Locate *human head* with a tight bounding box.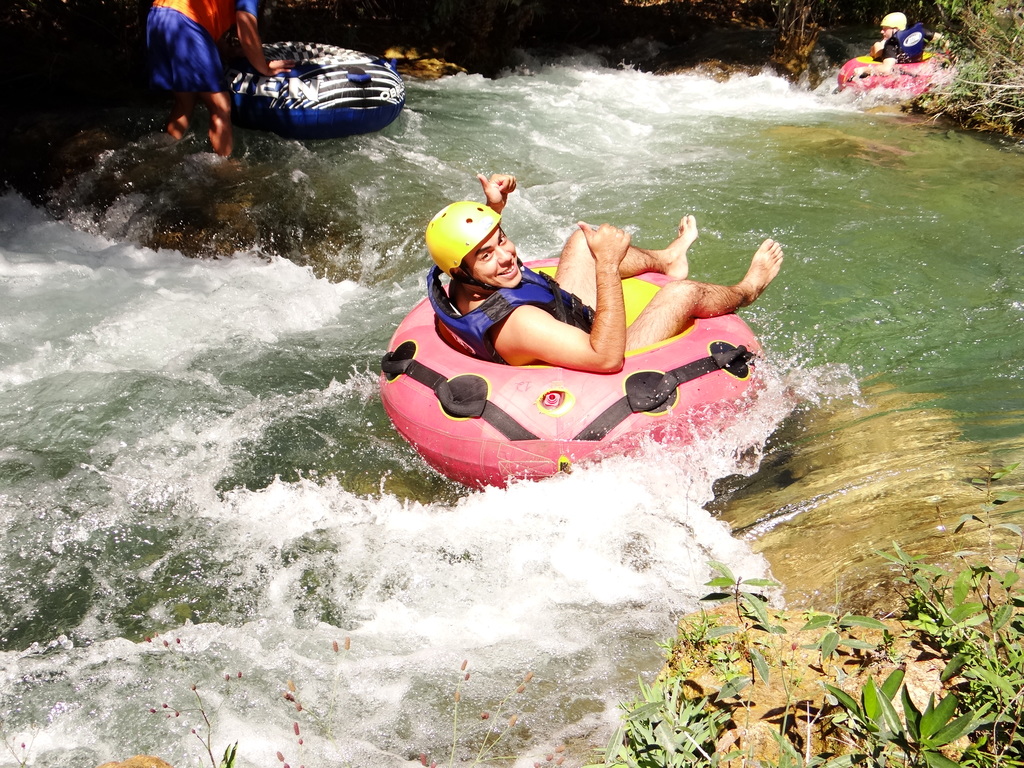
BBox(454, 218, 527, 291).
